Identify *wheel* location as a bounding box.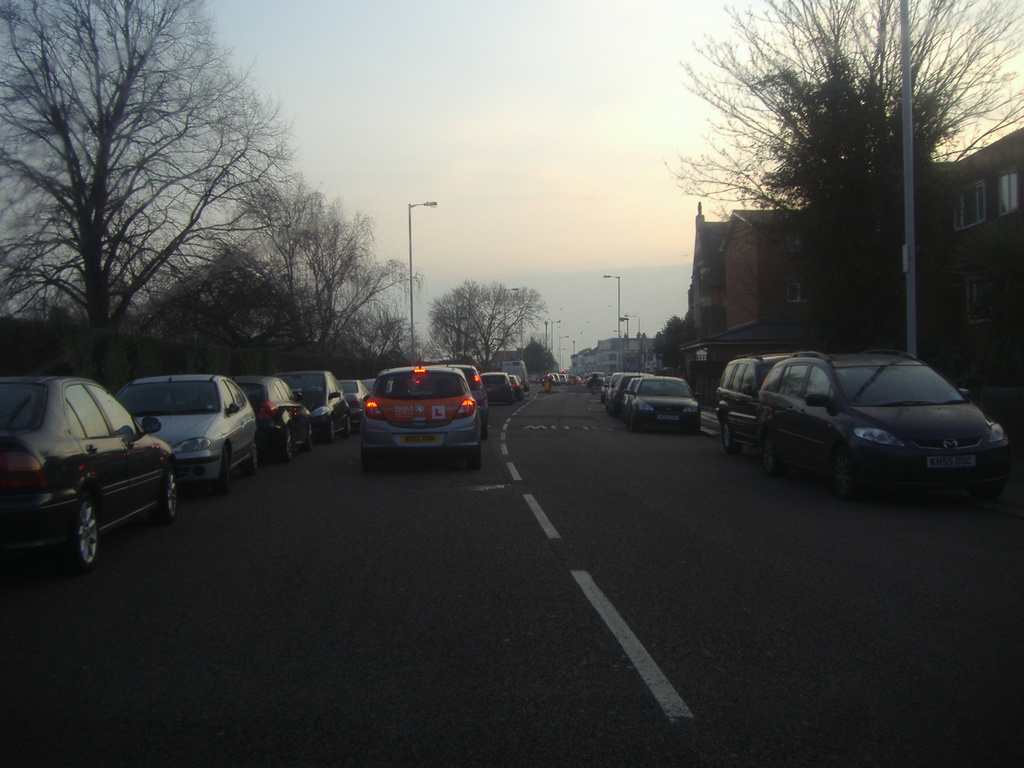
<bbox>278, 429, 291, 463</bbox>.
